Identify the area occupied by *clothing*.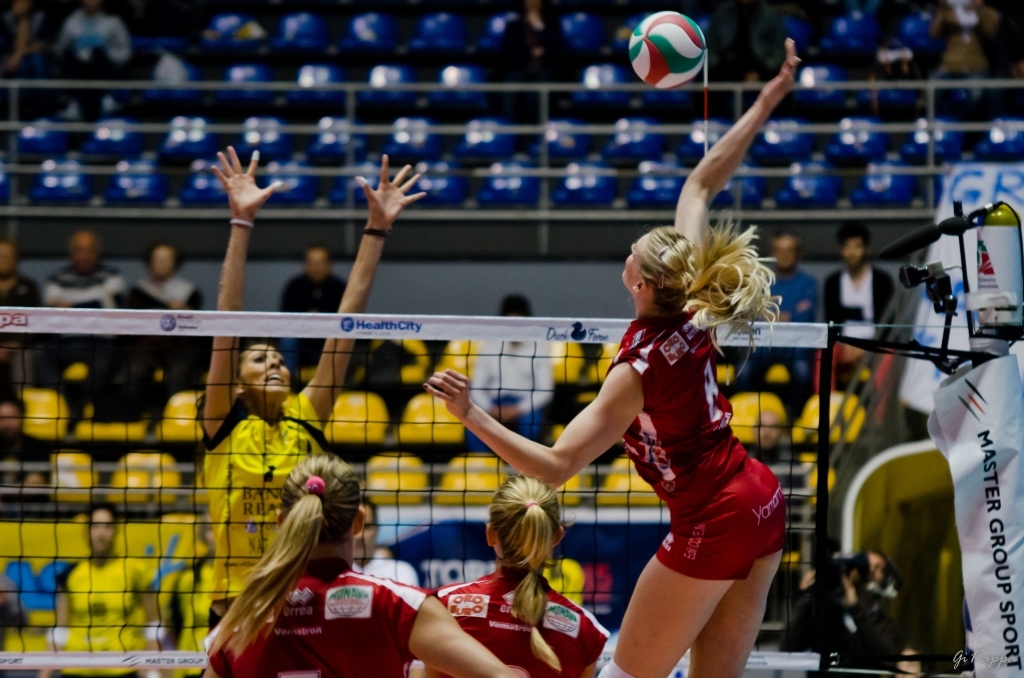
Area: <bbox>40, 269, 121, 394</bbox>.
